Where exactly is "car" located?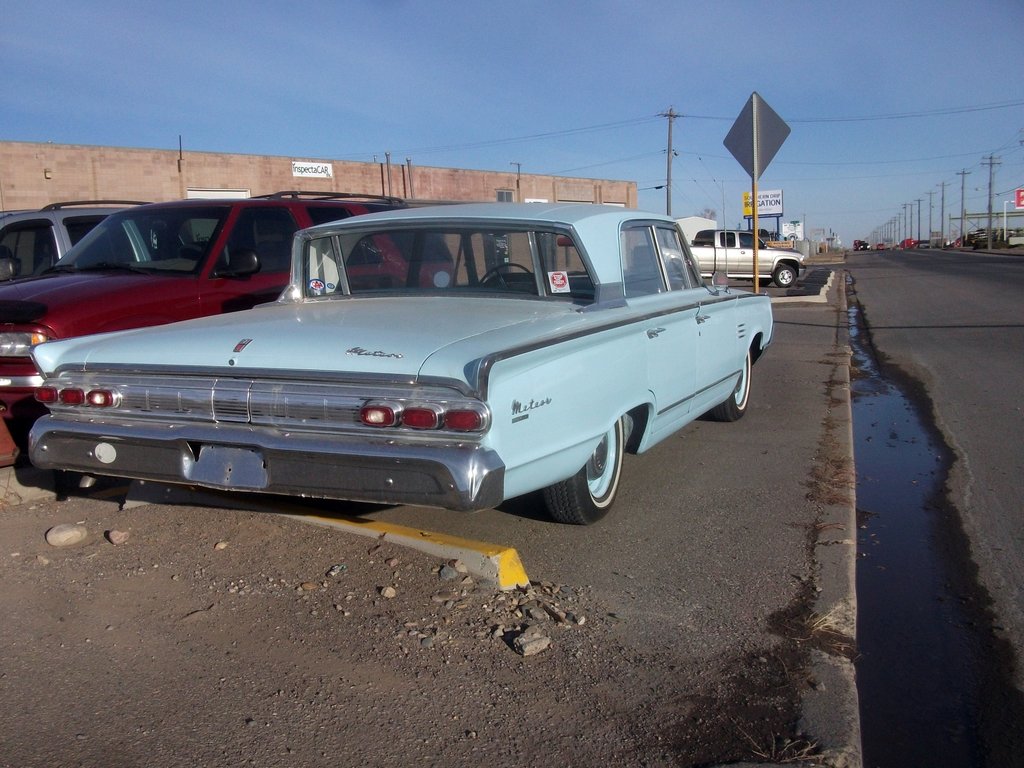
Its bounding box is <region>0, 200, 141, 278</region>.
